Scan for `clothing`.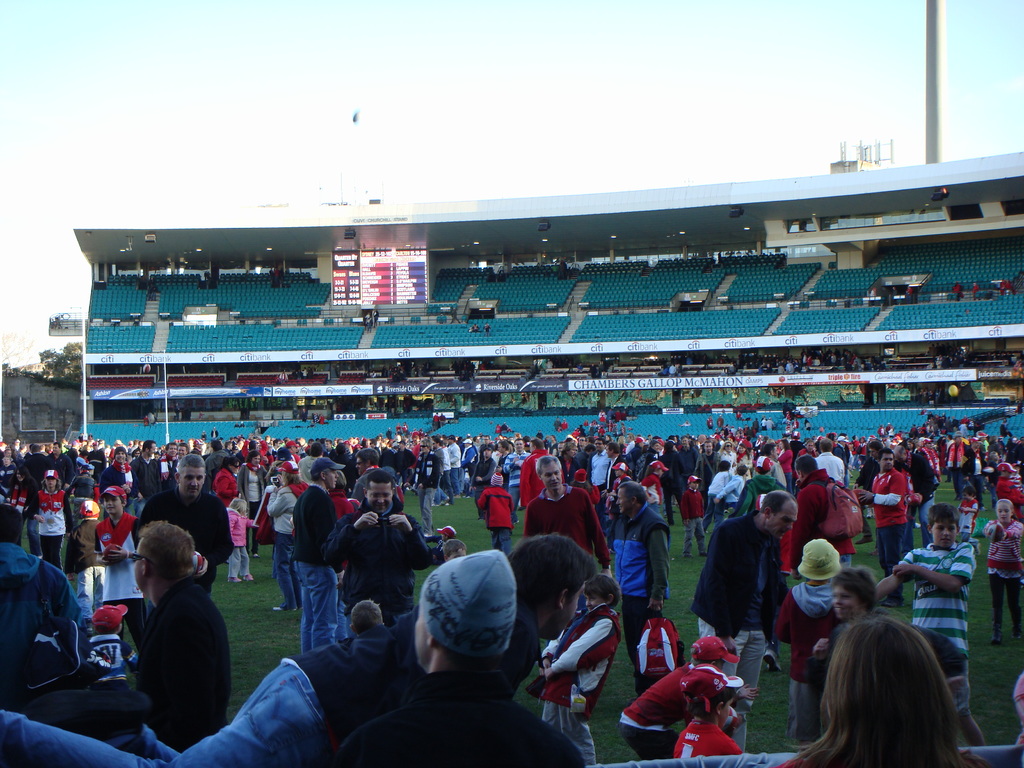
Scan result: locate(24, 492, 68, 557).
